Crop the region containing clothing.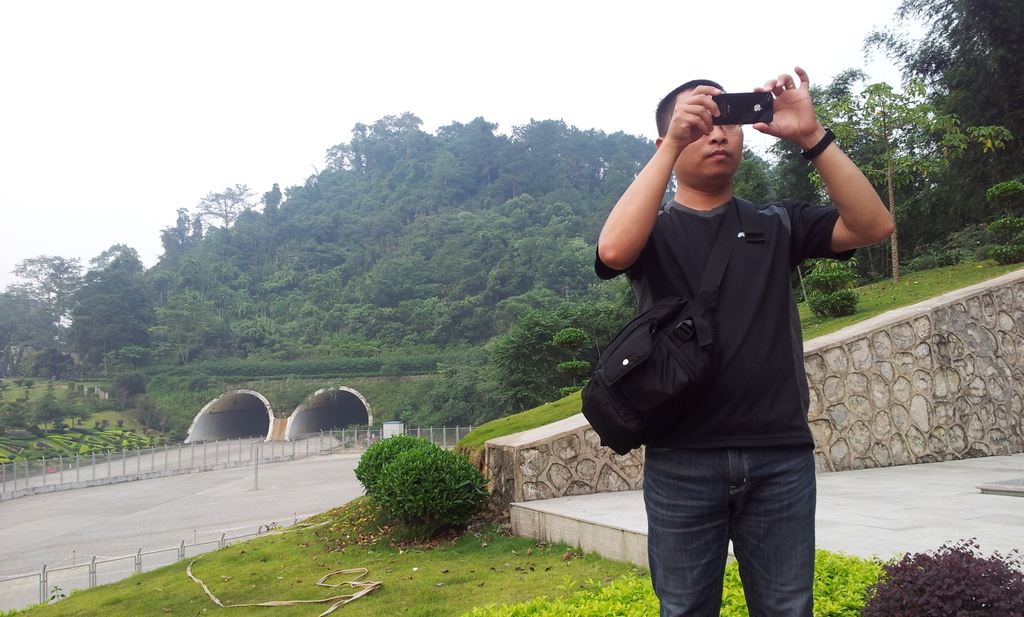
Crop region: crop(612, 159, 857, 609).
